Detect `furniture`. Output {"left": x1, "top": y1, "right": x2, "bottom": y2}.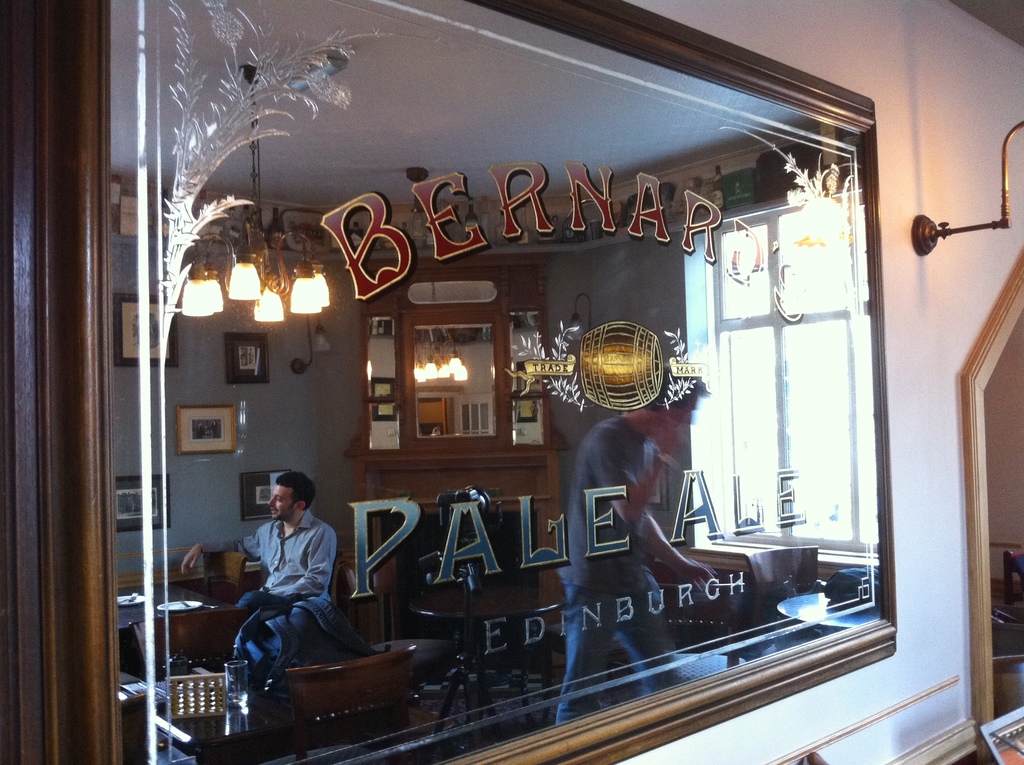
{"left": 115, "top": 584, "right": 241, "bottom": 667}.
